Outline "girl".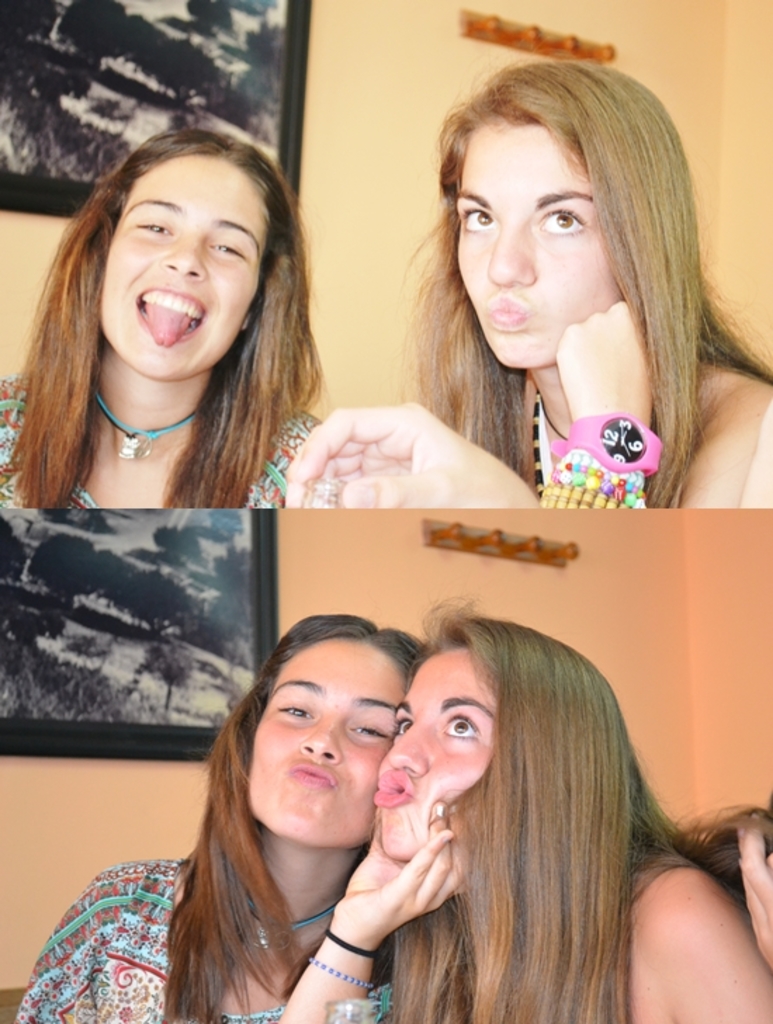
Outline: region(0, 125, 325, 504).
